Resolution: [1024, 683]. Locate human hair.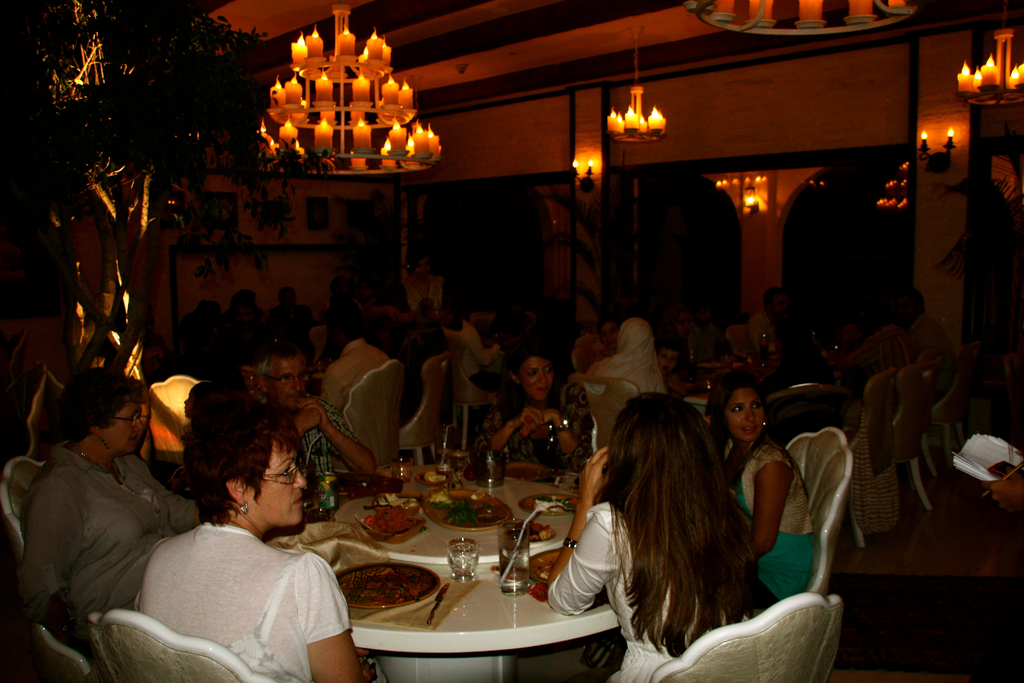
[47,365,149,449].
